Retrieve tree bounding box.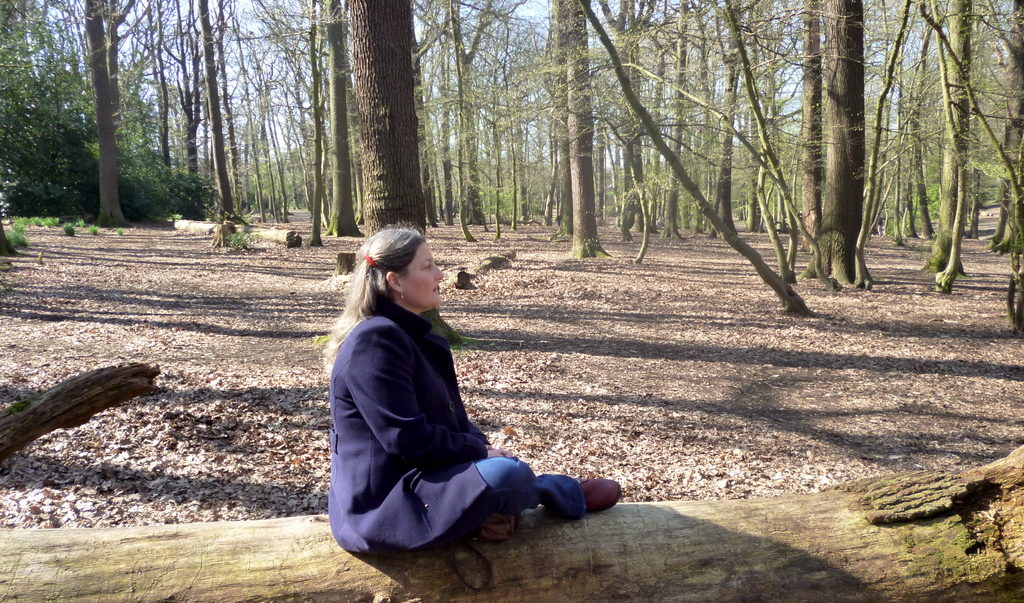
Bounding box: BBox(700, 0, 745, 240).
